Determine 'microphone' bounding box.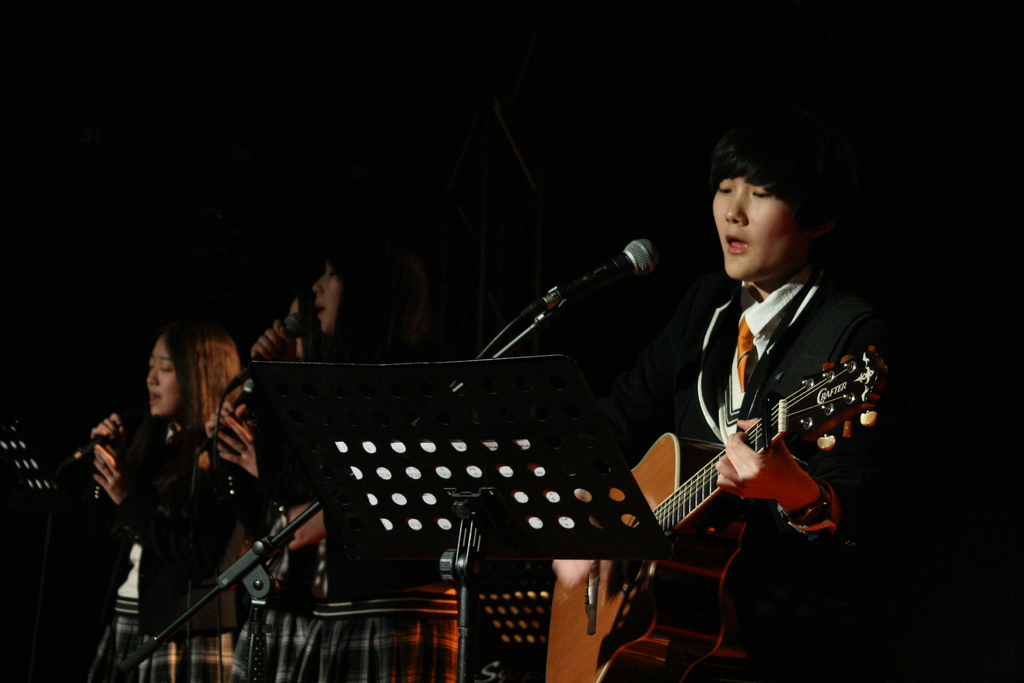
Determined: 67/416/135/463.
